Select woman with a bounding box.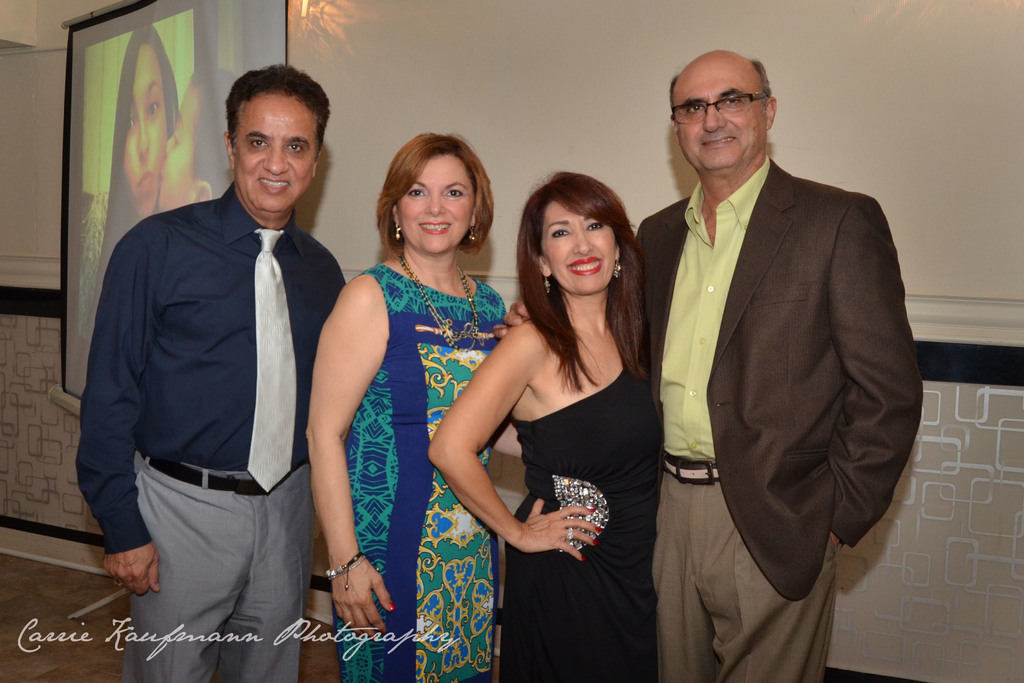
crop(456, 158, 671, 681).
